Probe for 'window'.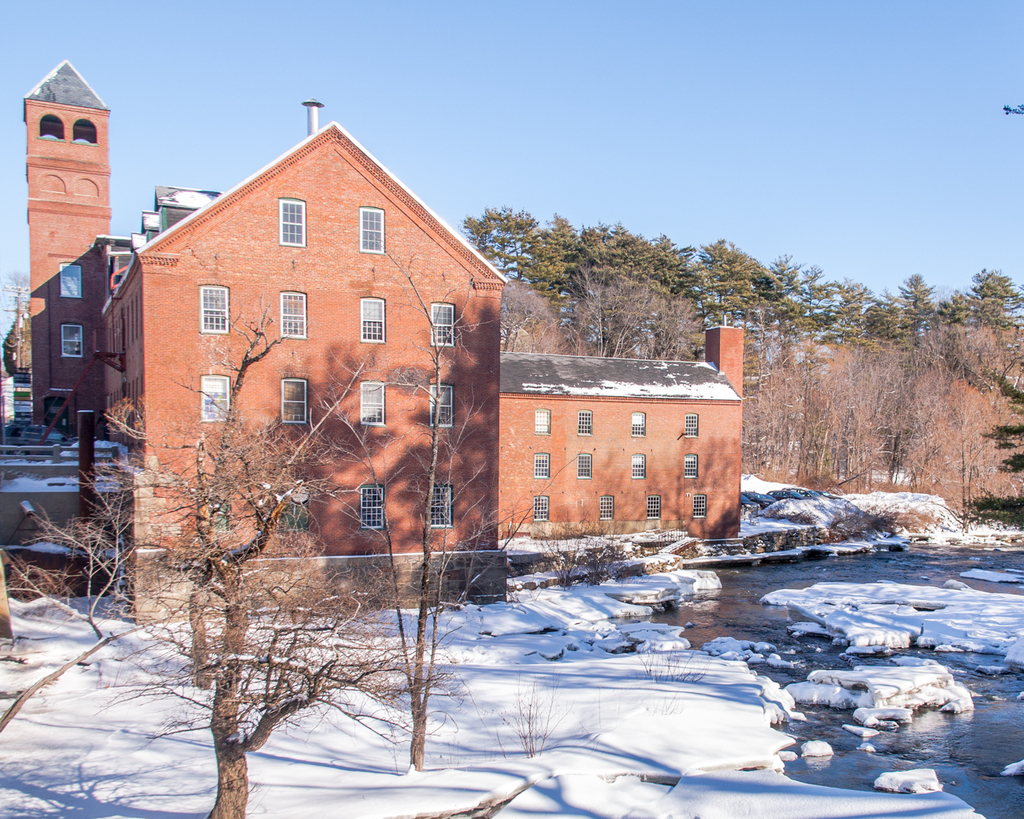
Probe result: locate(633, 411, 647, 435).
